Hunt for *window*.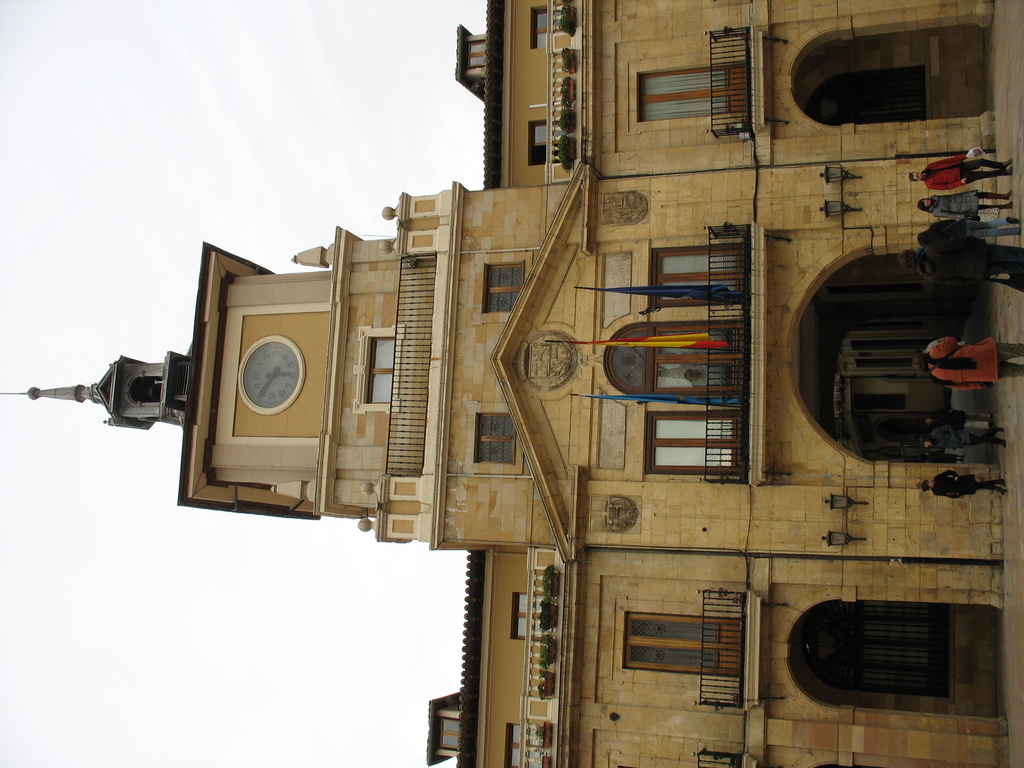
Hunted down at [483,257,527,323].
